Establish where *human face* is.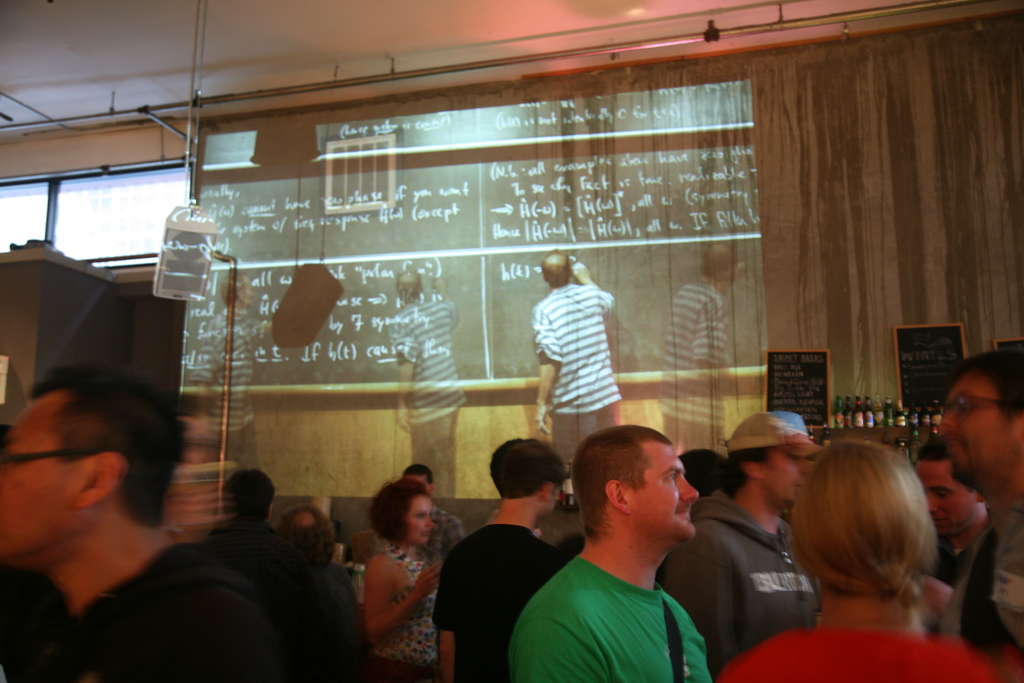
Established at region(408, 498, 433, 548).
